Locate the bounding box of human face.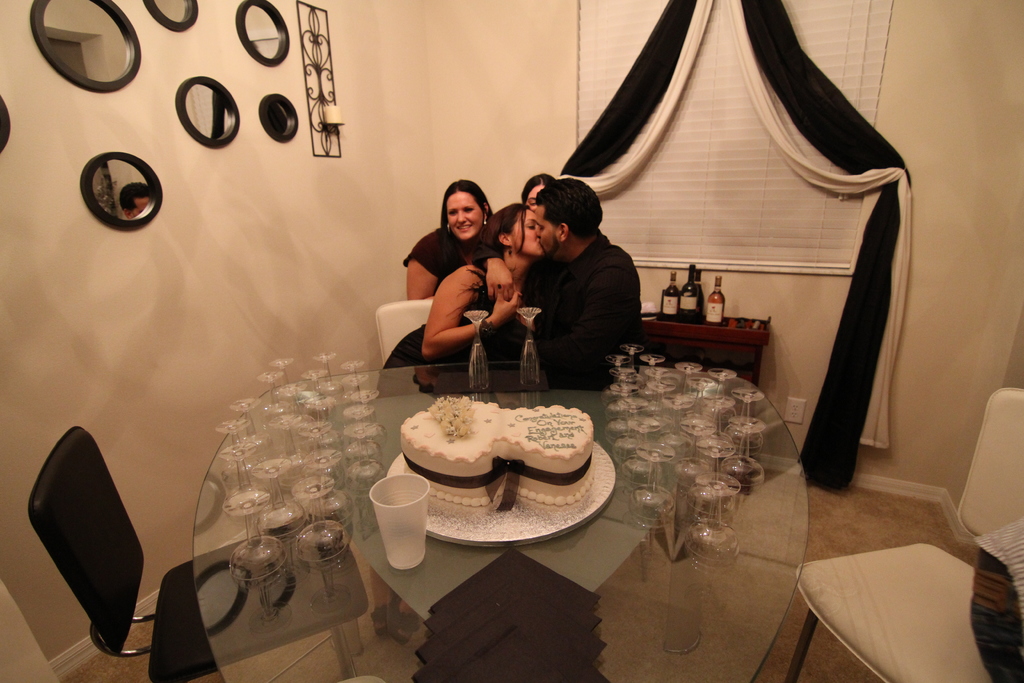
Bounding box: {"left": 533, "top": 199, "right": 558, "bottom": 254}.
